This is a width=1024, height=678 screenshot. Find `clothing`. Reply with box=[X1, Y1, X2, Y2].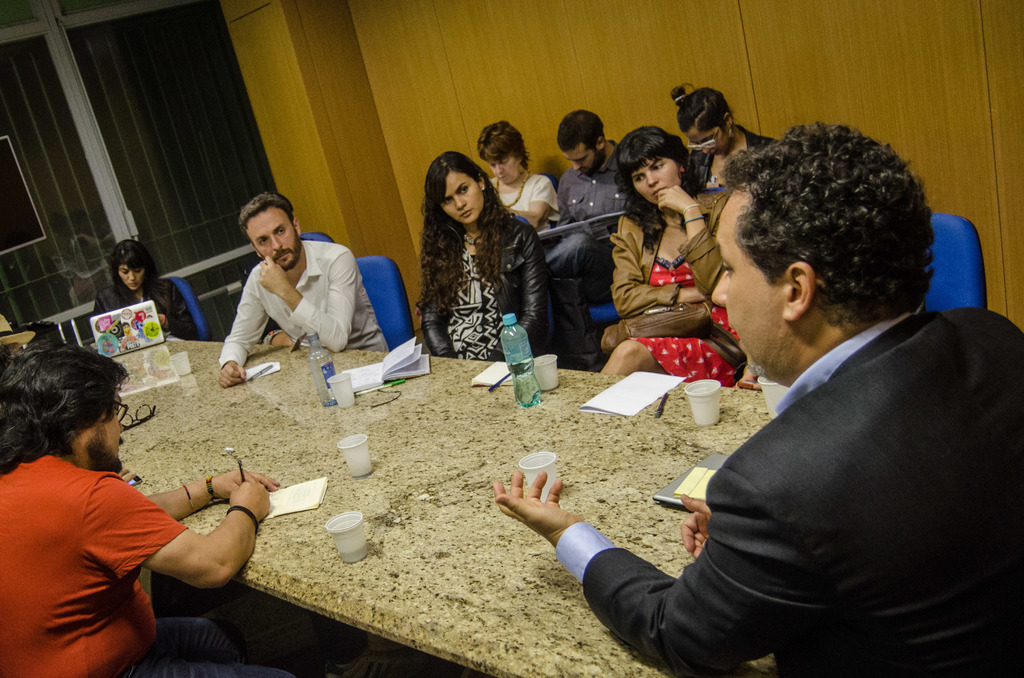
box=[219, 240, 388, 366].
